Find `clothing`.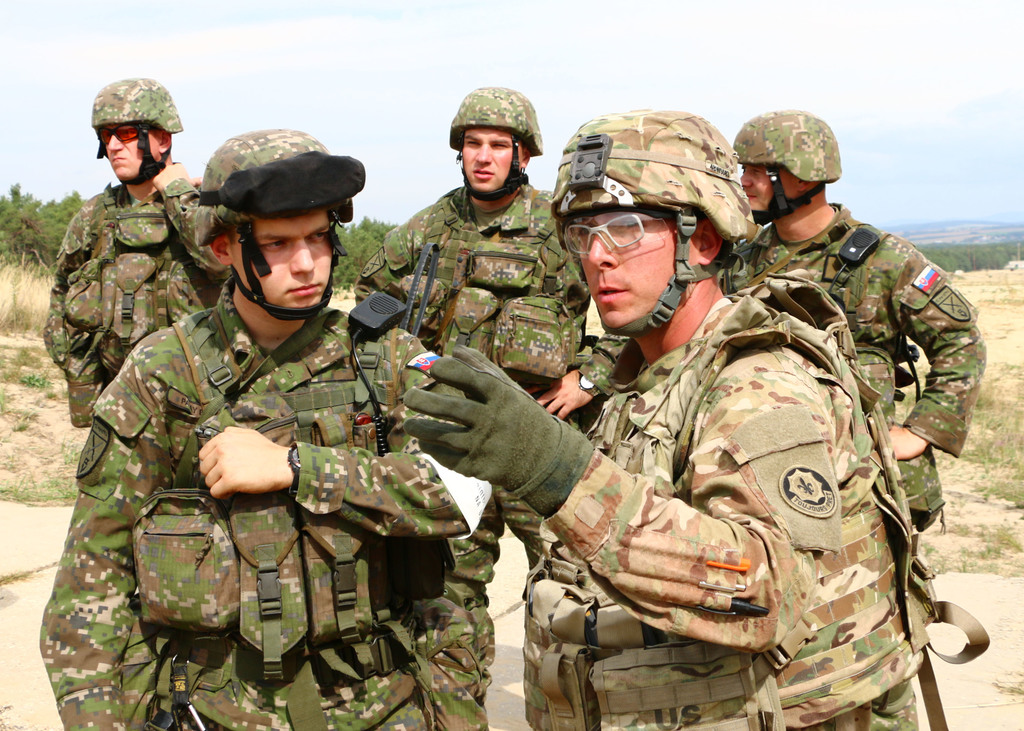
detection(40, 181, 229, 427).
